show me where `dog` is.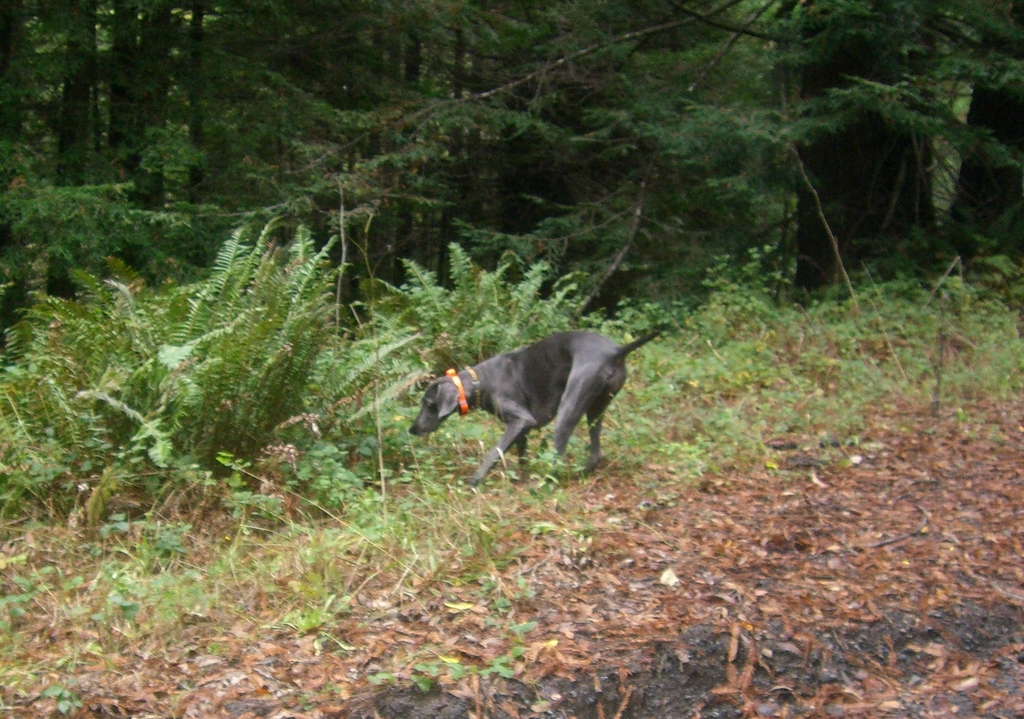
`dog` is at box=[407, 325, 664, 485].
